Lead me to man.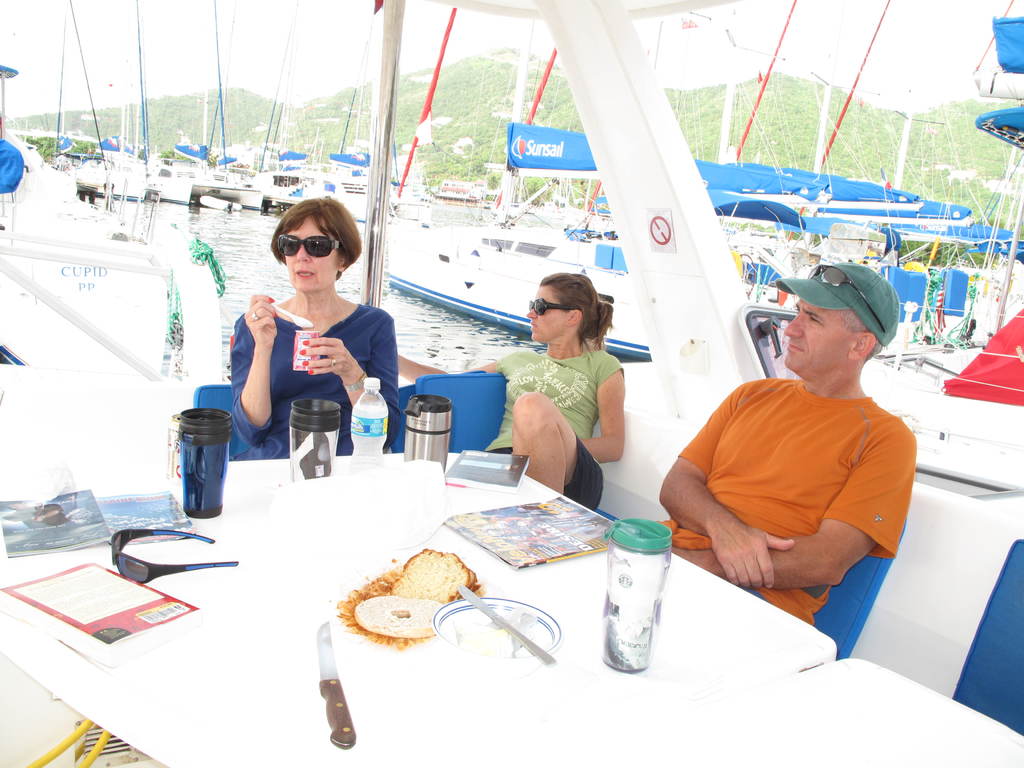
Lead to [660, 276, 933, 653].
